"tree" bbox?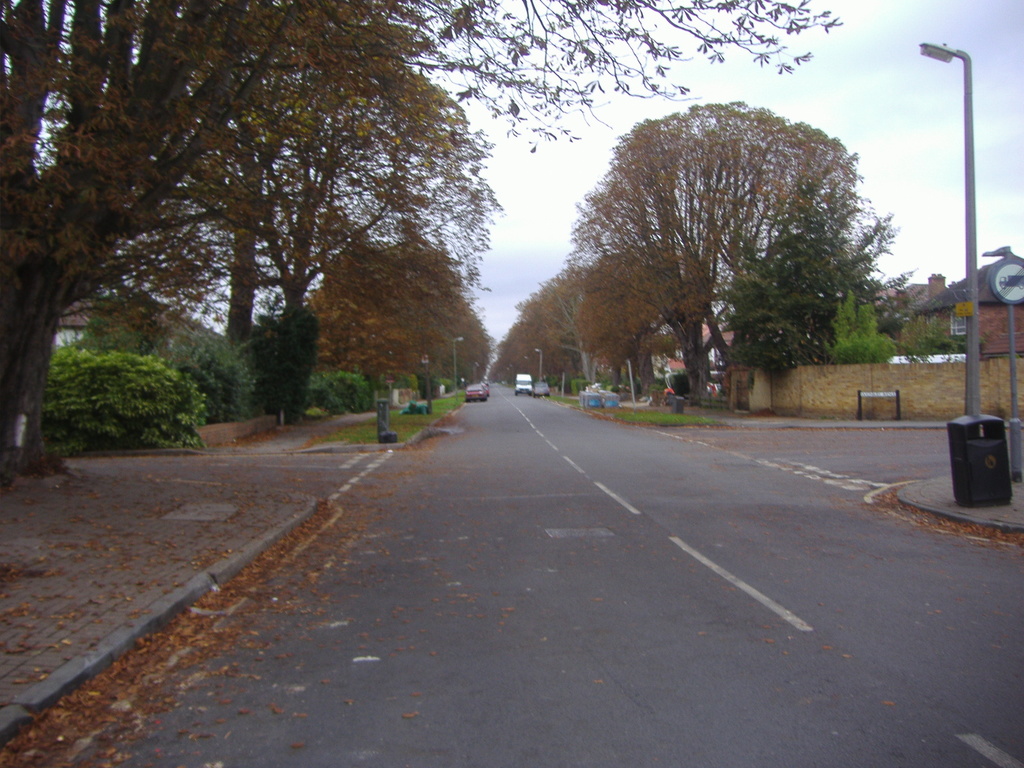
(0, 0, 845, 486)
